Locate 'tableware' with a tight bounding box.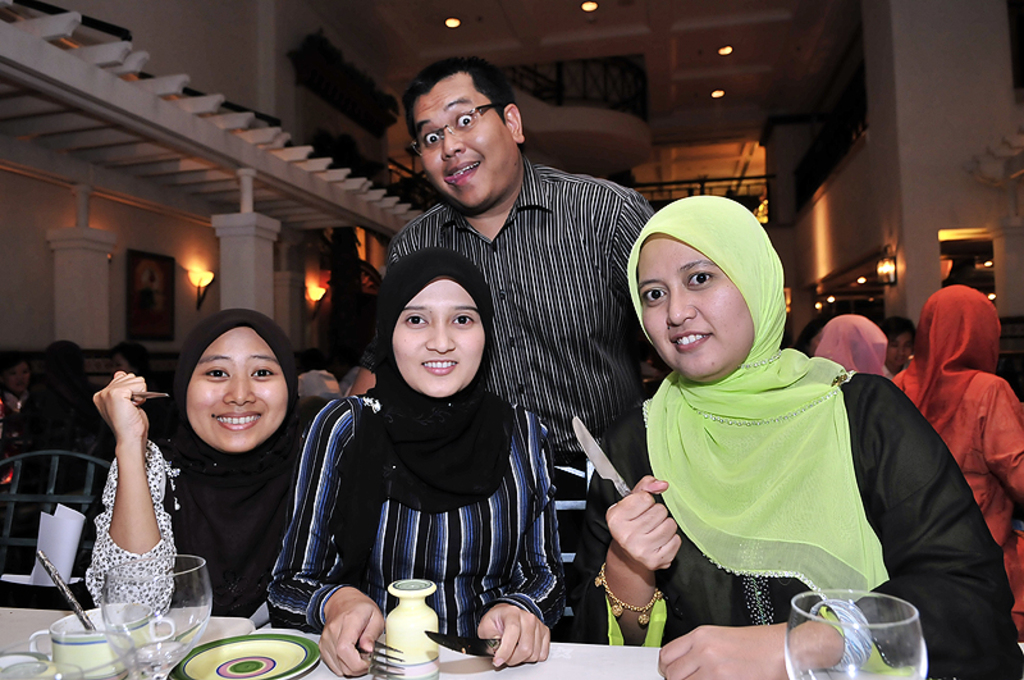
[left=169, top=630, right=317, bottom=679].
